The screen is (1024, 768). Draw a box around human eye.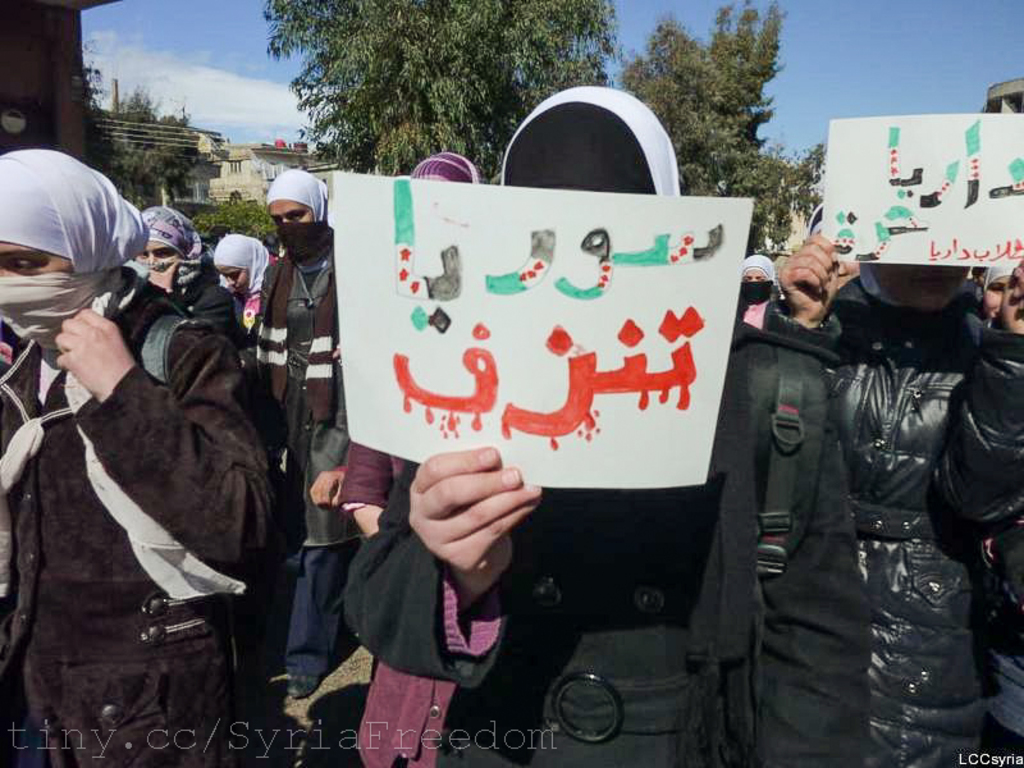
region(229, 264, 242, 280).
